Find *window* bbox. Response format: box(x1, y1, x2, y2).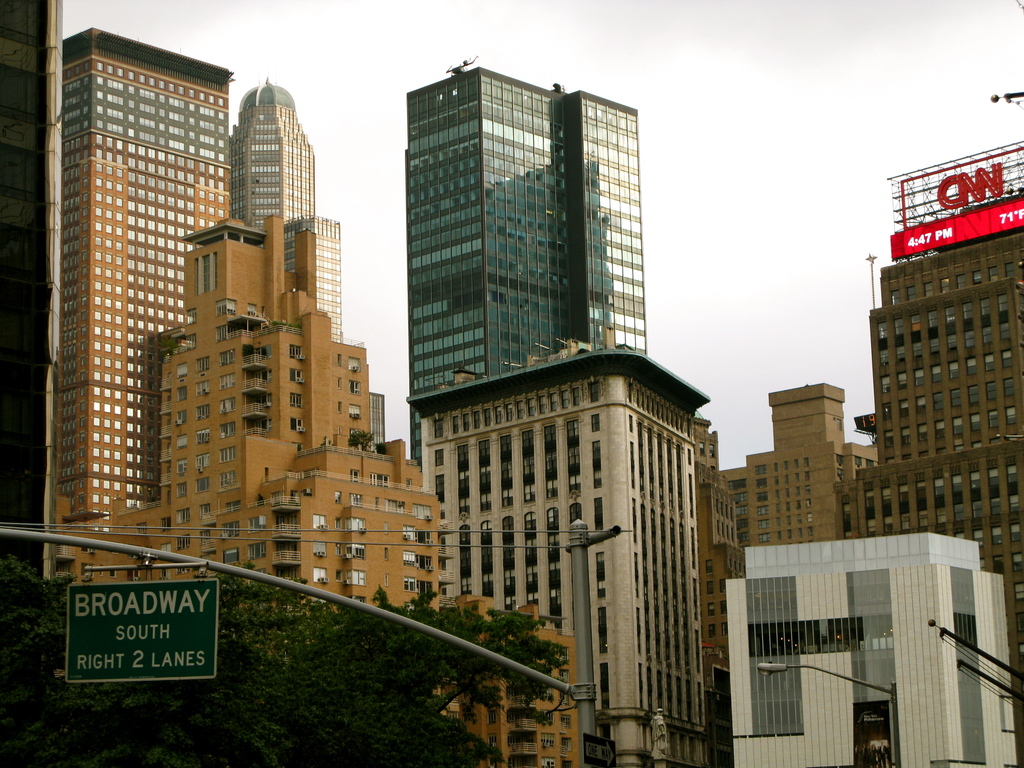
box(215, 392, 239, 414).
